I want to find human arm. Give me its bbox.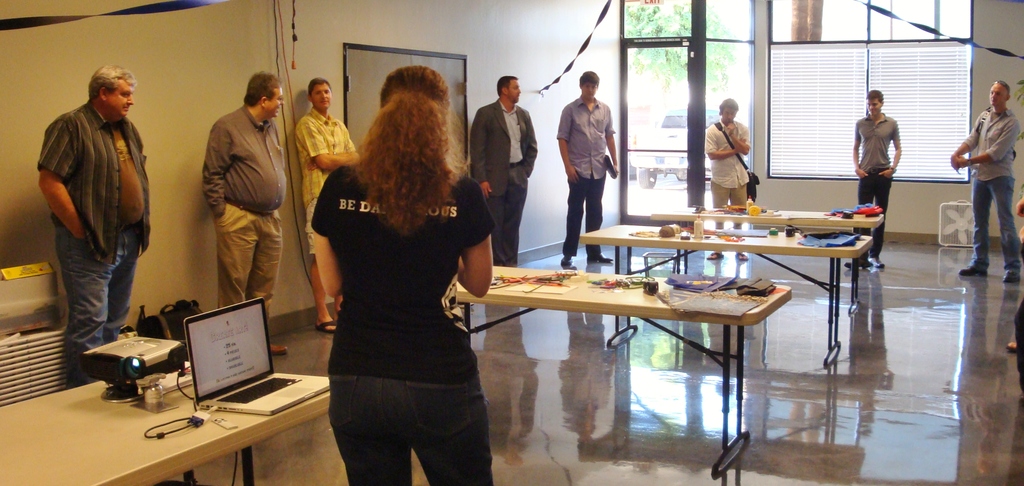
bbox(558, 108, 584, 193).
